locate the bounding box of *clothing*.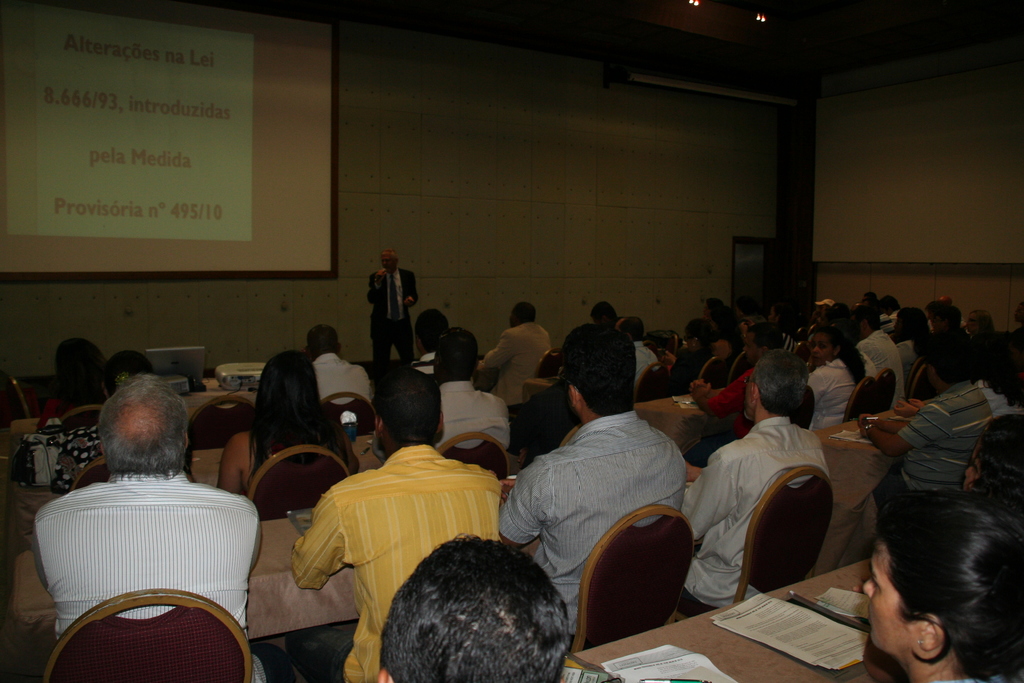
Bounding box: [left=857, top=329, right=907, bottom=406].
